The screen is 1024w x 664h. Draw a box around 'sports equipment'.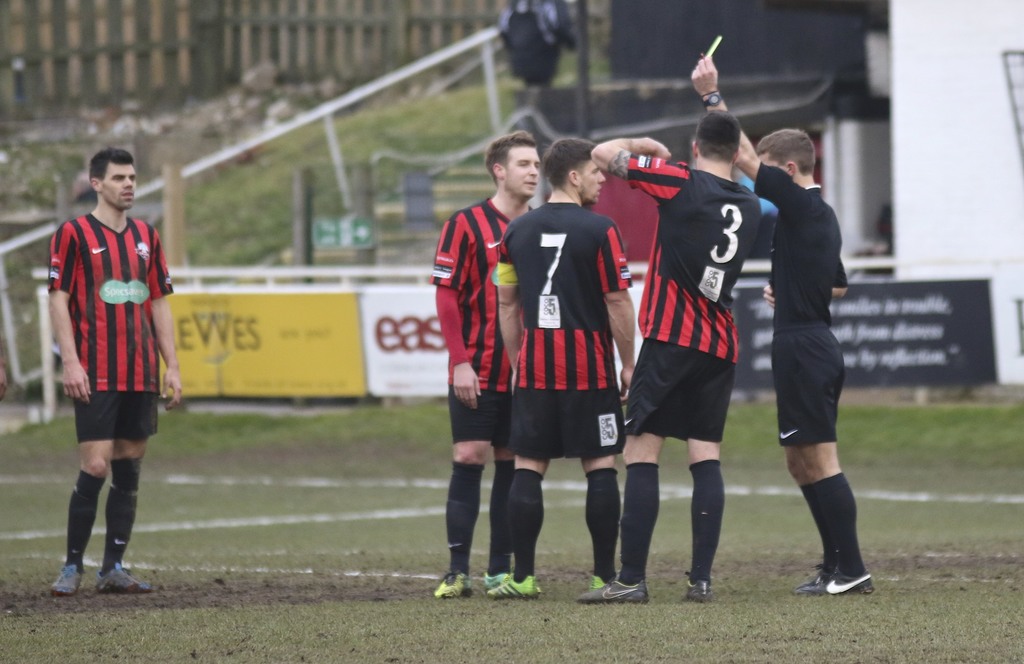
pyautogui.locateOnScreen(794, 568, 871, 594).
